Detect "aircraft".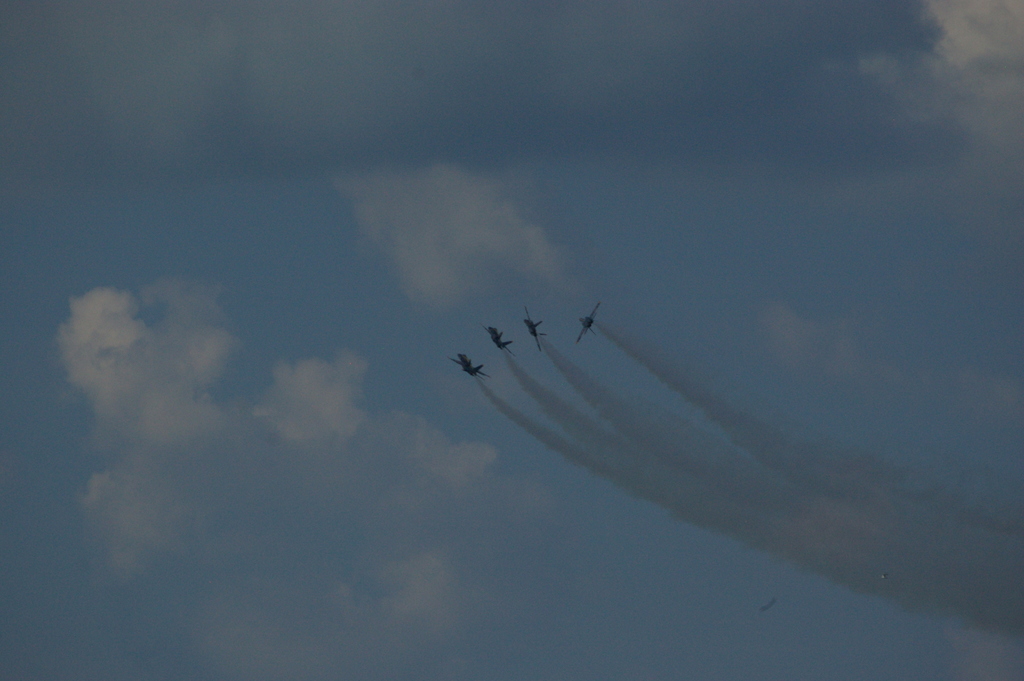
Detected at [left=491, top=325, right=511, bottom=354].
